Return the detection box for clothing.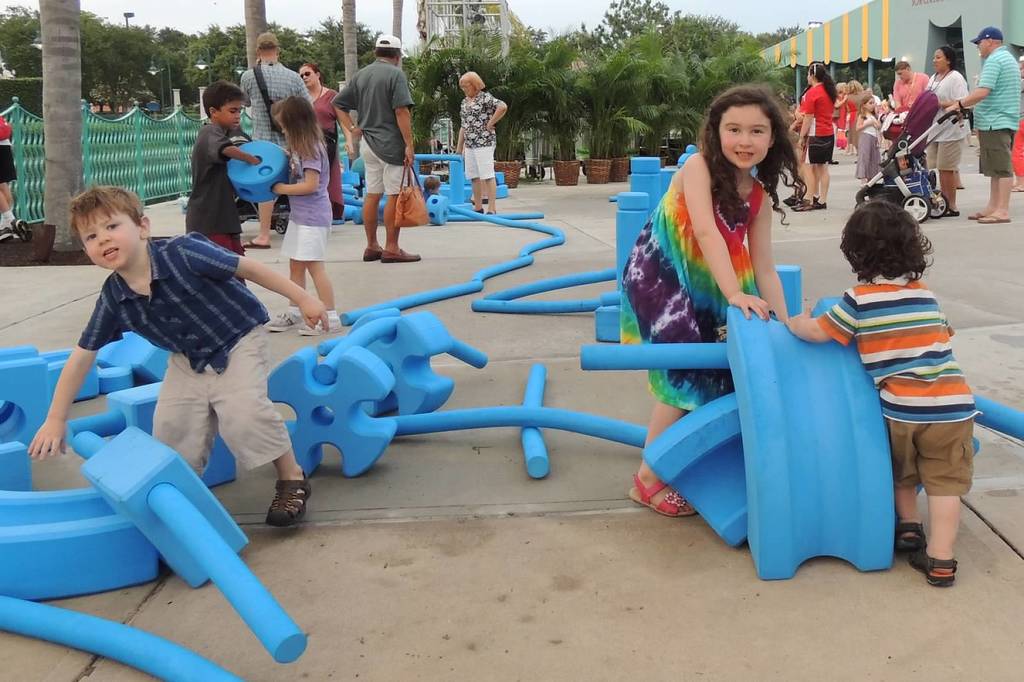
460,89,499,181.
